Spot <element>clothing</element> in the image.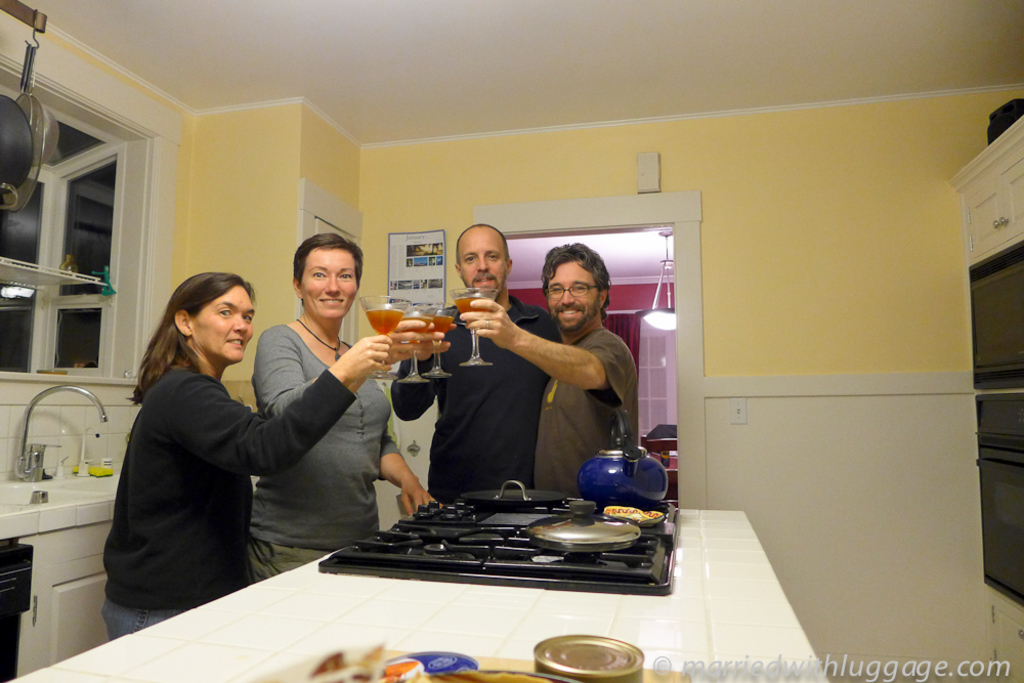
<element>clothing</element> found at region(395, 307, 555, 490).
